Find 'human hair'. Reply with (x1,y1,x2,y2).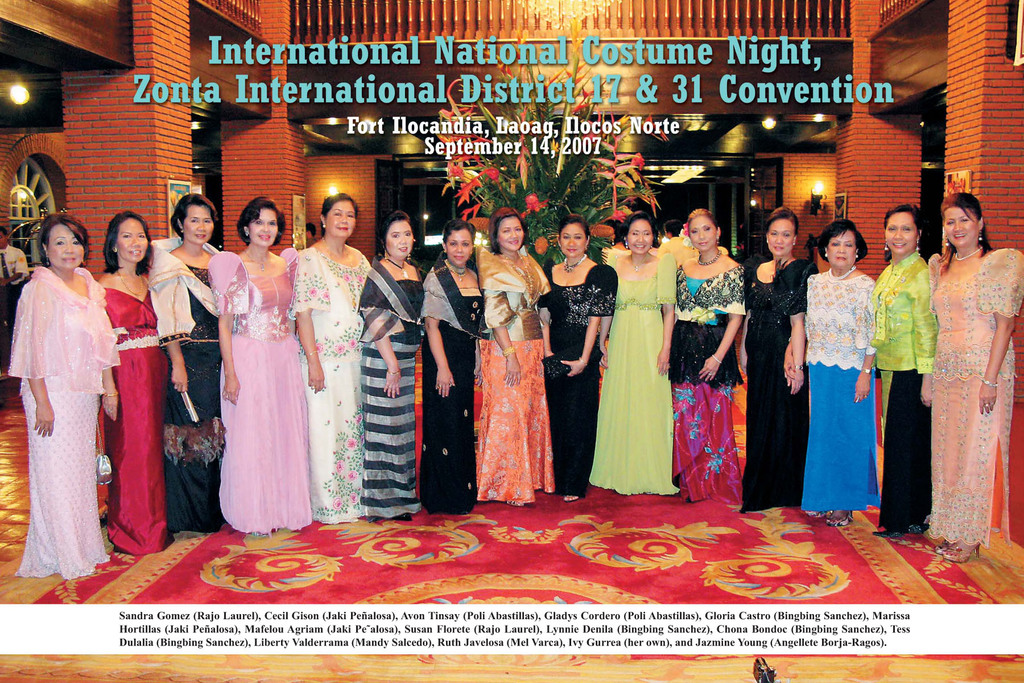
(935,190,993,273).
